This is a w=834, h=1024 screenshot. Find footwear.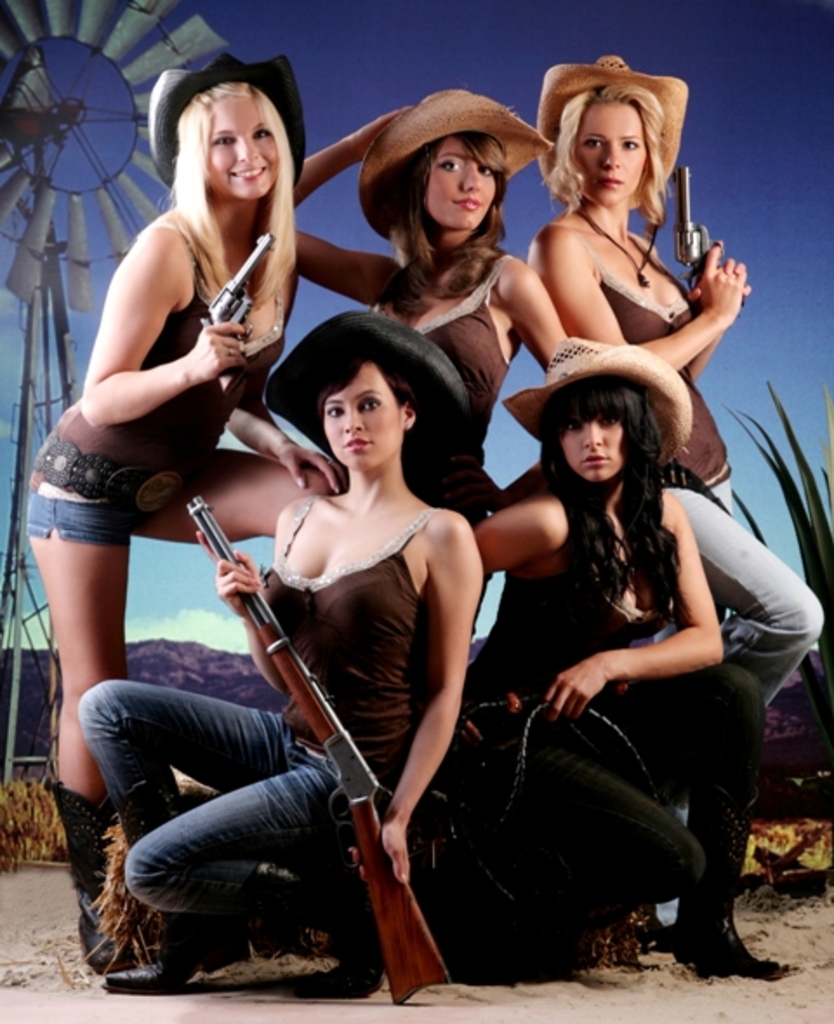
Bounding box: (x1=679, y1=793, x2=792, y2=975).
